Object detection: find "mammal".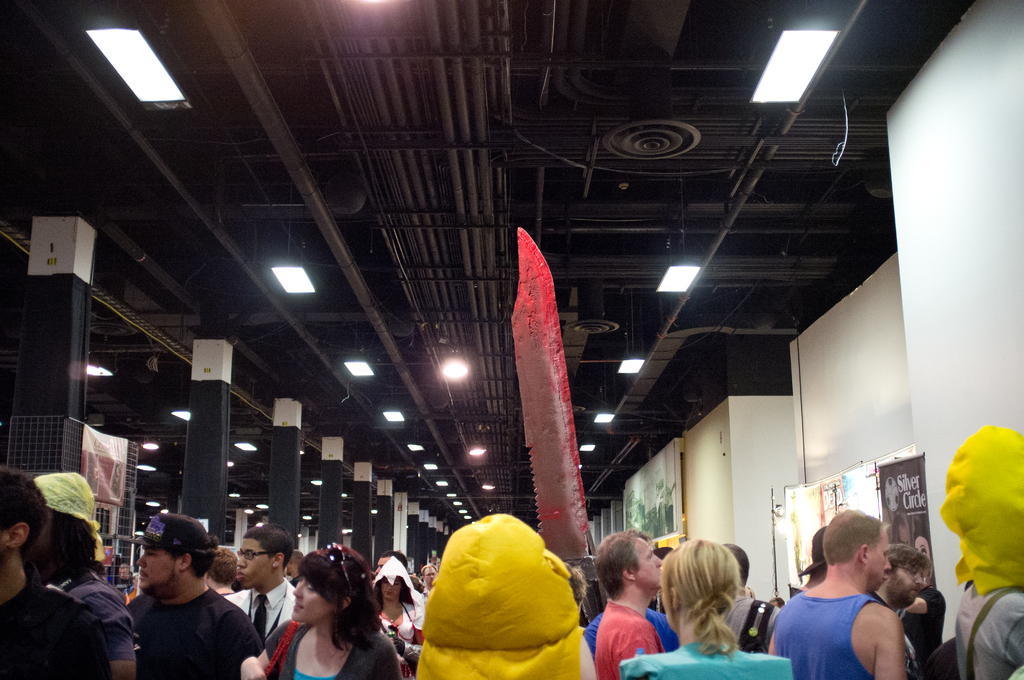
x1=285 y1=542 x2=370 y2=679.
